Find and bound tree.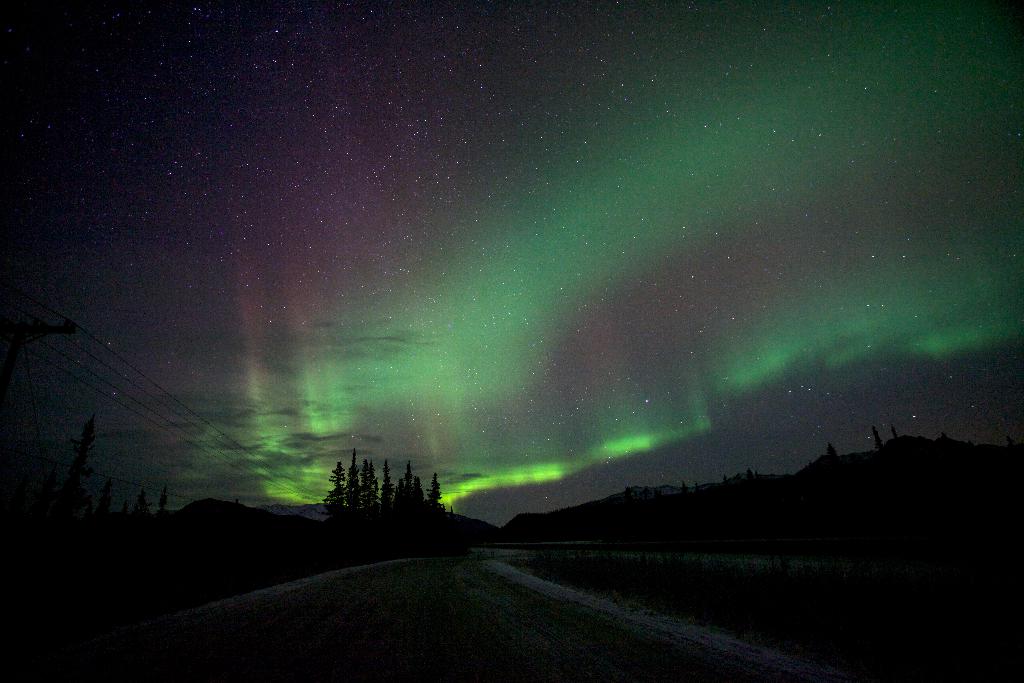
Bound: (x1=82, y1=494, x2=96, y2=527).
